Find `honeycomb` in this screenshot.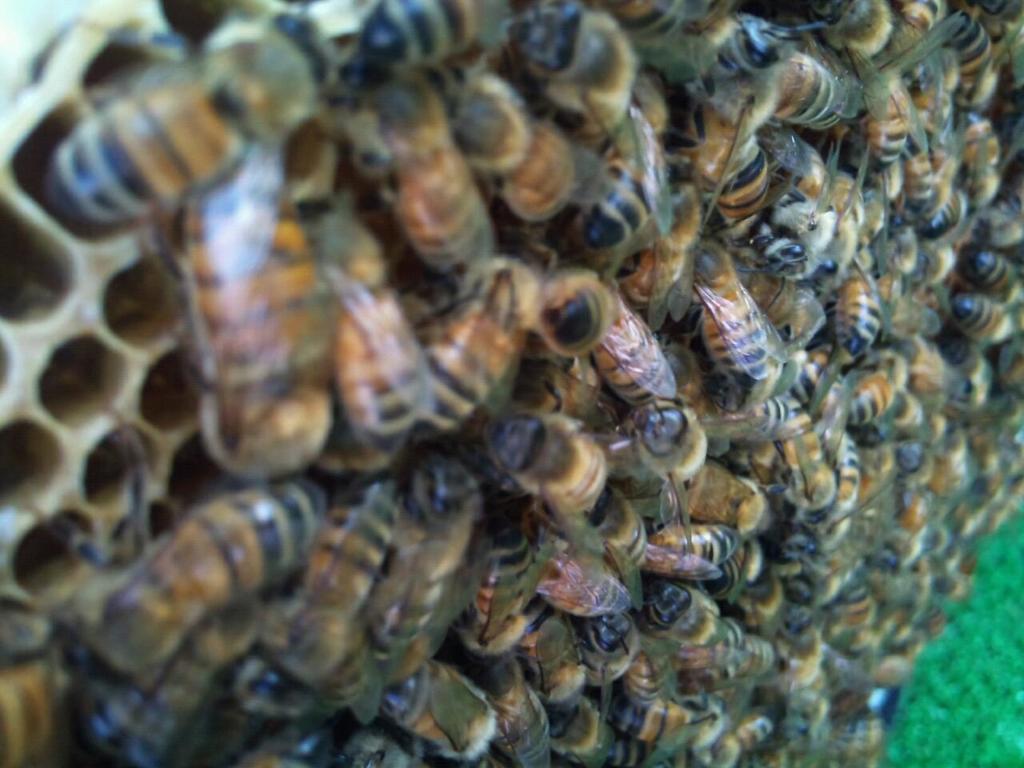
The bounding box for `honeycomb` is bbox=(0, 0, 1023, 767).
